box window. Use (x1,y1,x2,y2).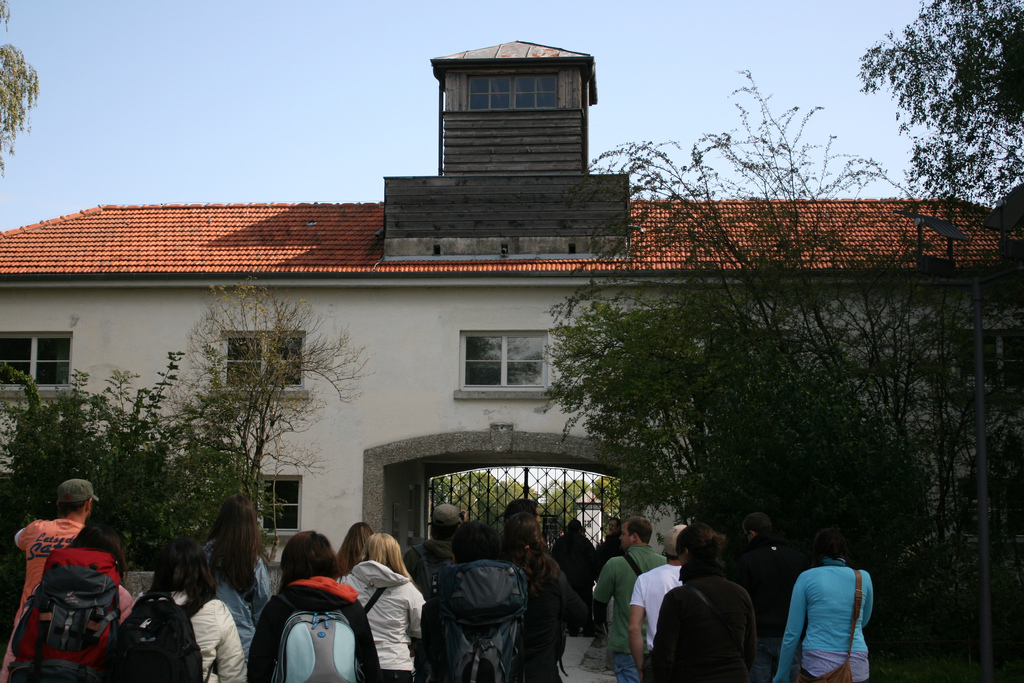
(246,483,300,525).
